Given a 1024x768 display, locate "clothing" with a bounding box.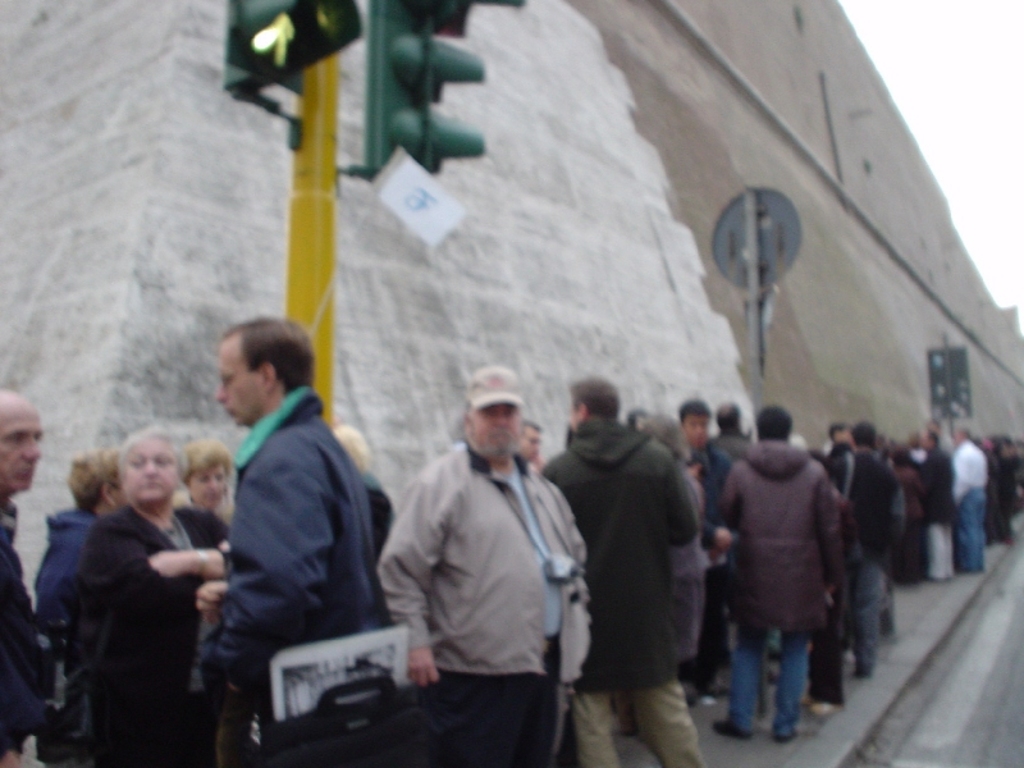
Located: bbox(965, 477, 998, 603).
